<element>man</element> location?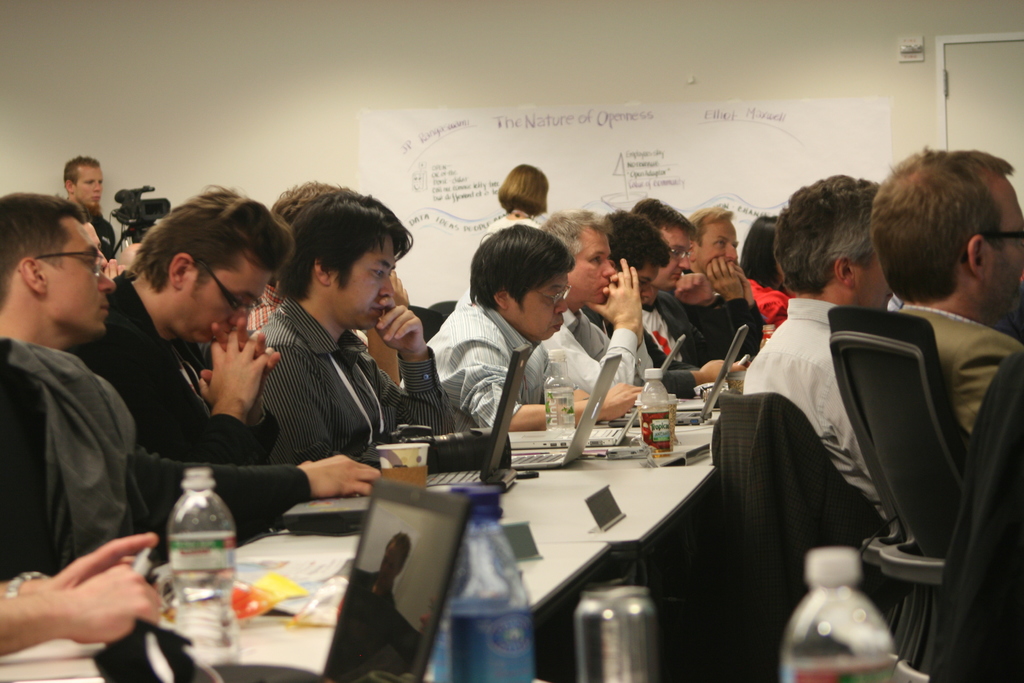
<box>705,179,917,514</box>
